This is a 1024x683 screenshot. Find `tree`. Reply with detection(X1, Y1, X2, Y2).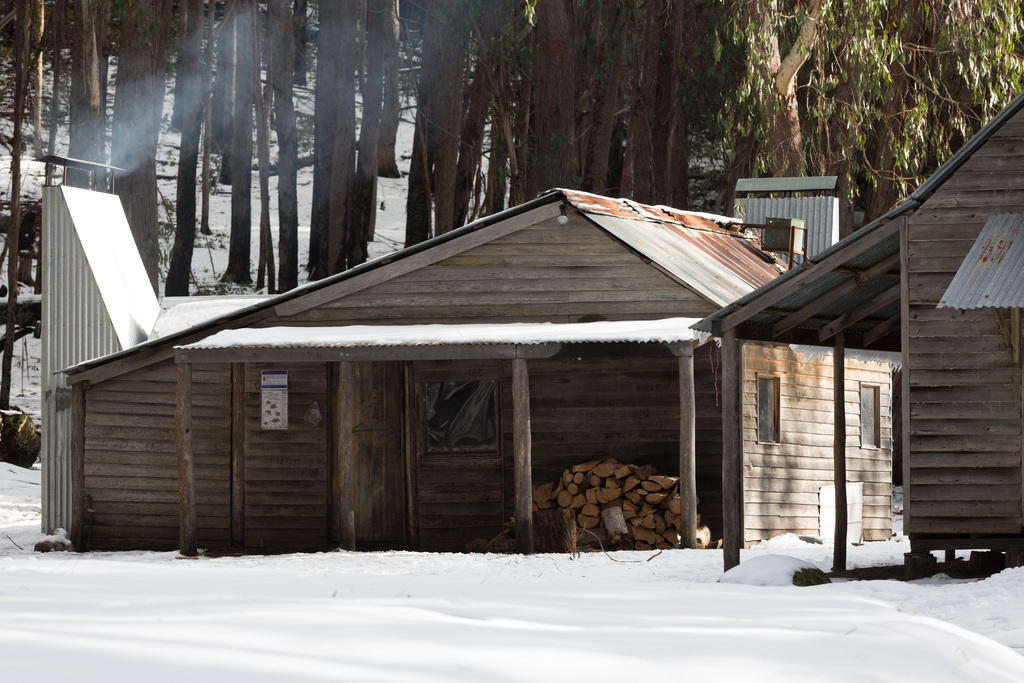
detection(589, 0, 625, 194).
